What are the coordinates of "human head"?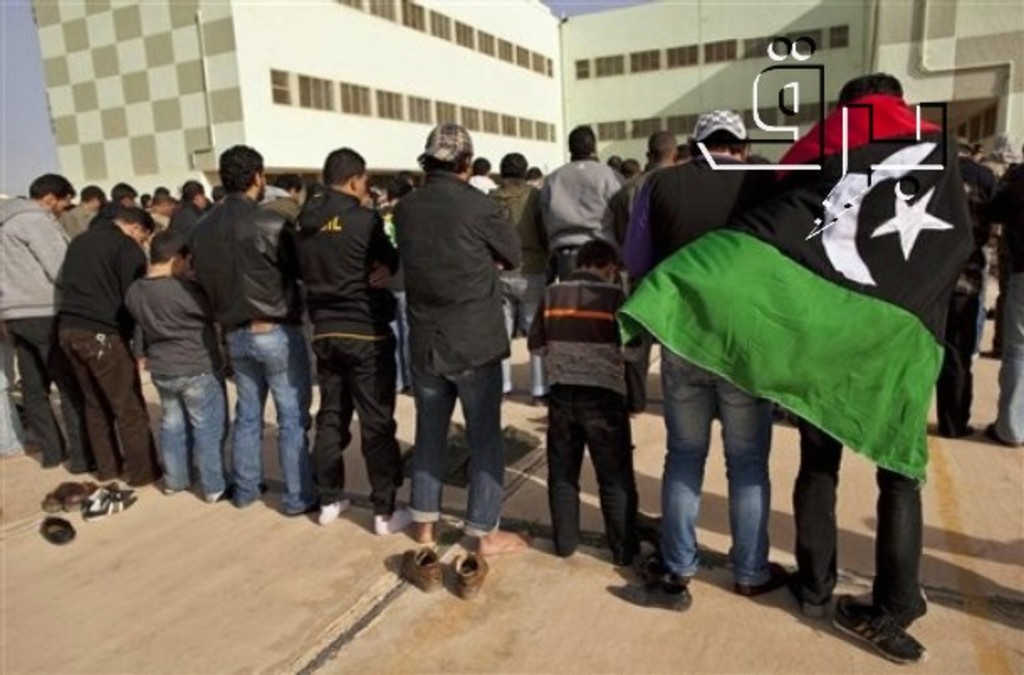
(267, 168, 302, 195).
